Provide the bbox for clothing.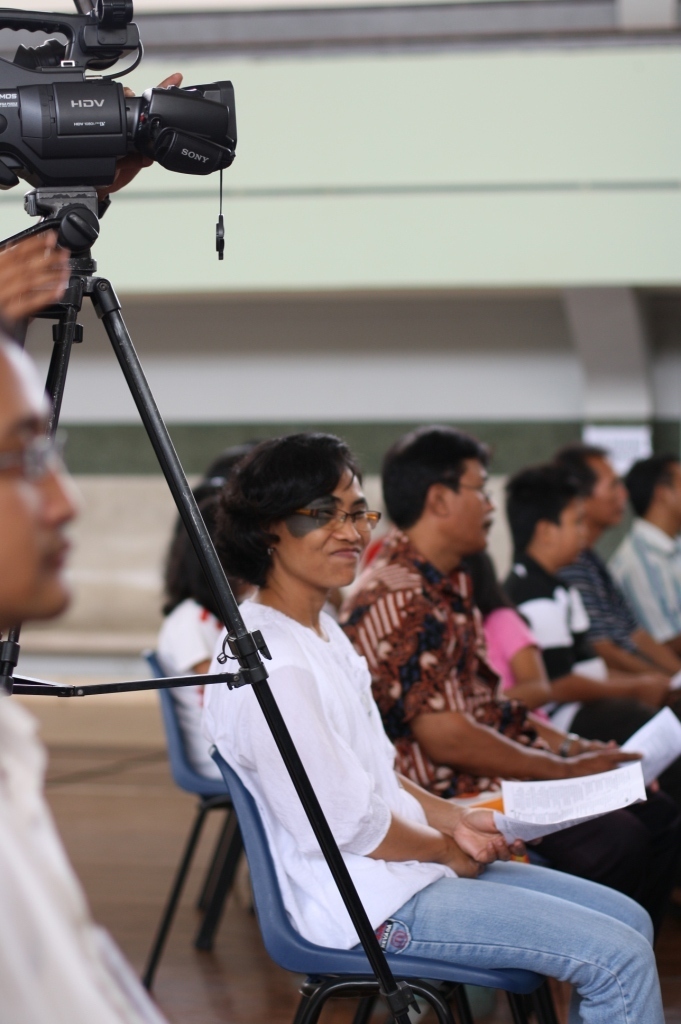
crop(482, 607, 551, 715).
